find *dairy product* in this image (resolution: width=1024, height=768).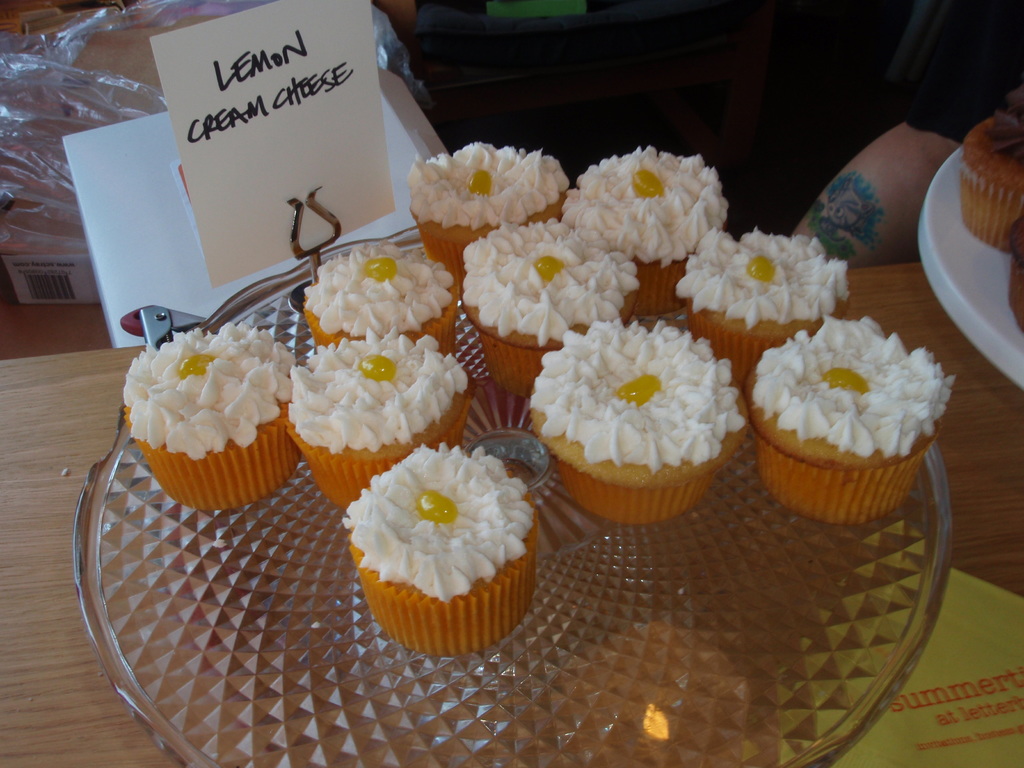
[678,232,849,385].
